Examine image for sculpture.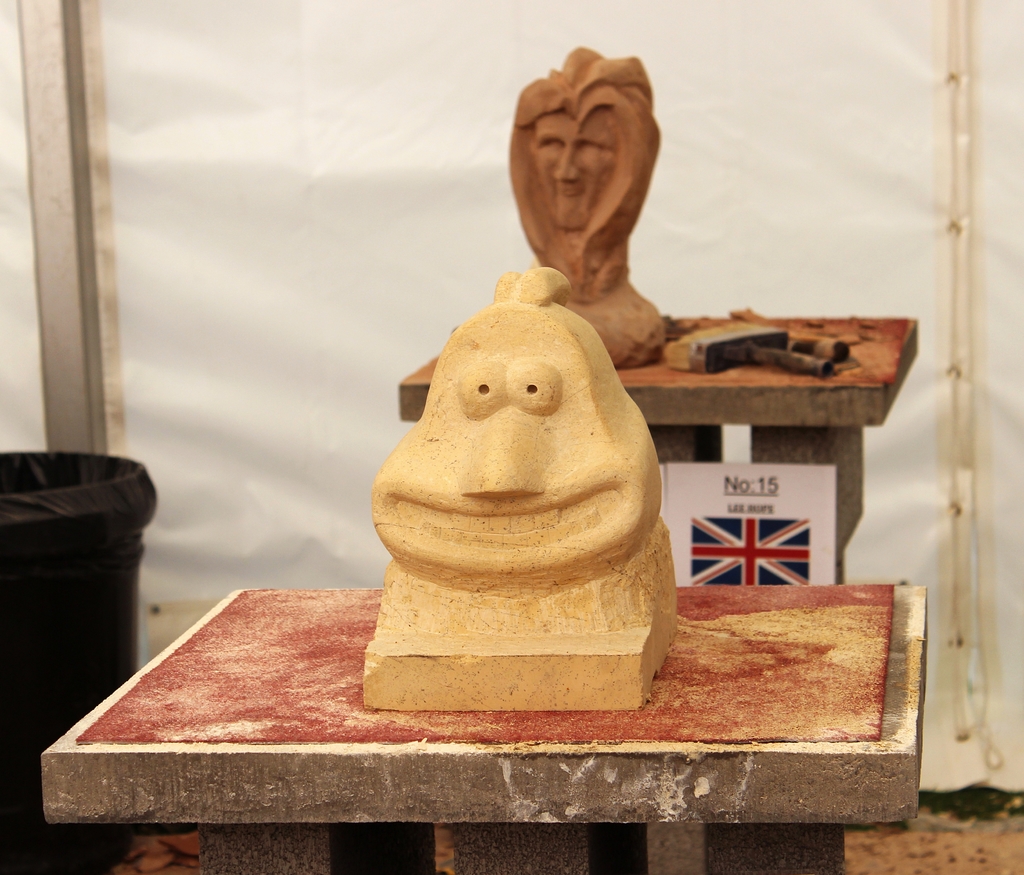
Examination result: l=340, t=242, r=683, b=696.
